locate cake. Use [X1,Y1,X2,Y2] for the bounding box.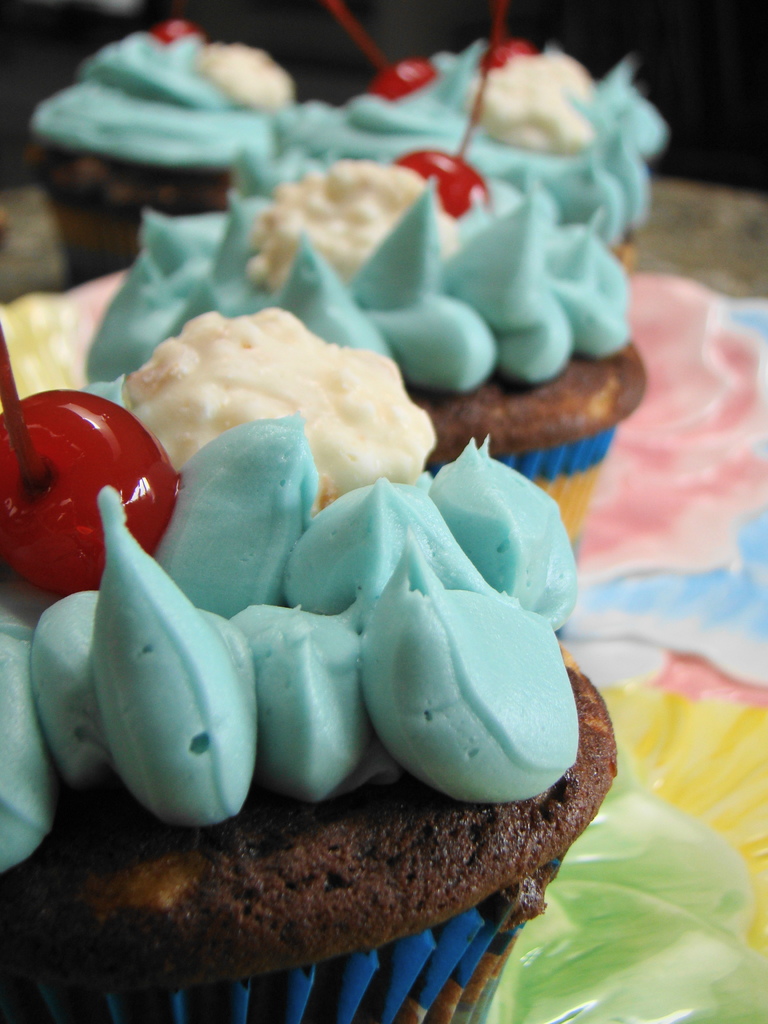
[0,154,649,569].
